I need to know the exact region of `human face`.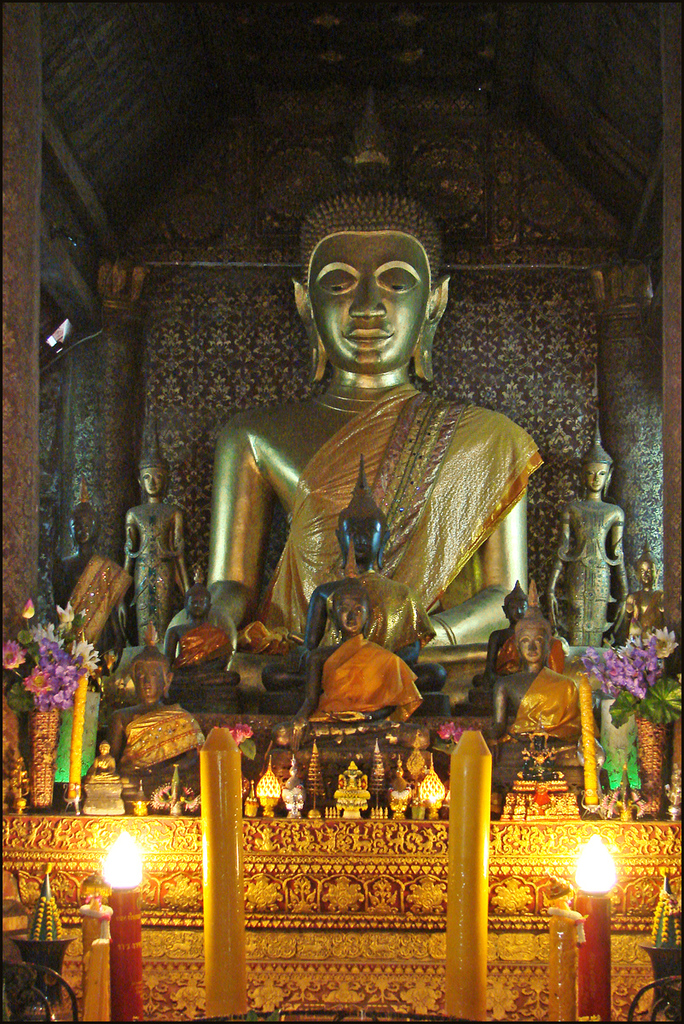
Region: l=638, t=561, r=654, b=585.
